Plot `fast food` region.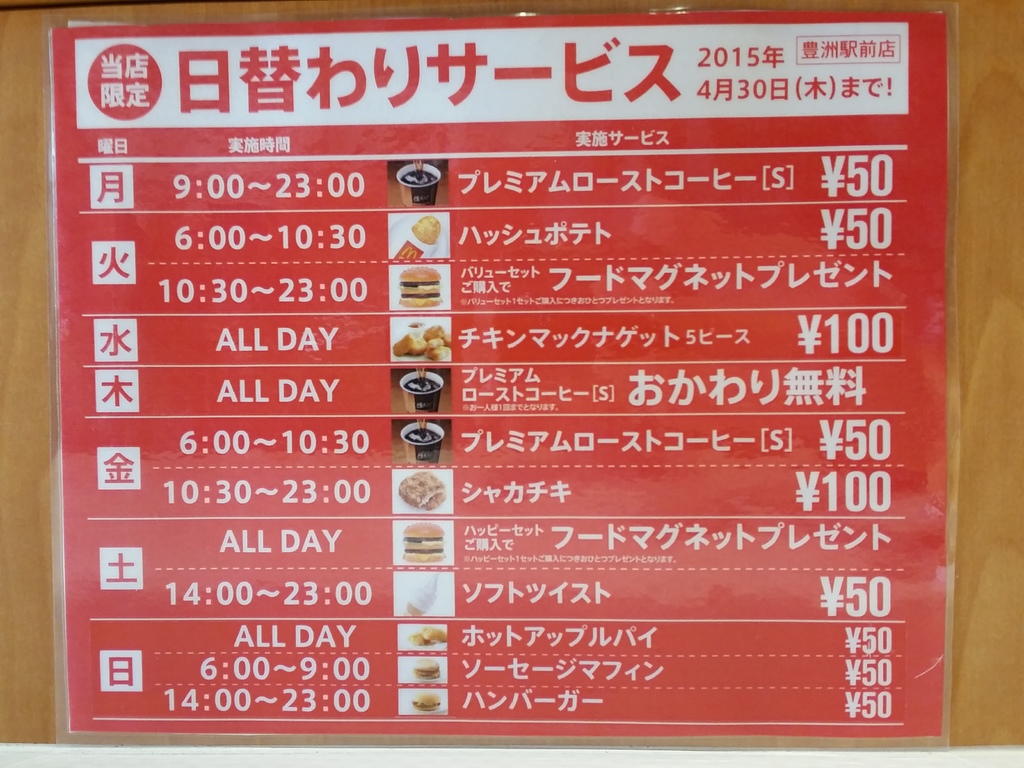
Plotted at locate(393, 318, 452, 368).
